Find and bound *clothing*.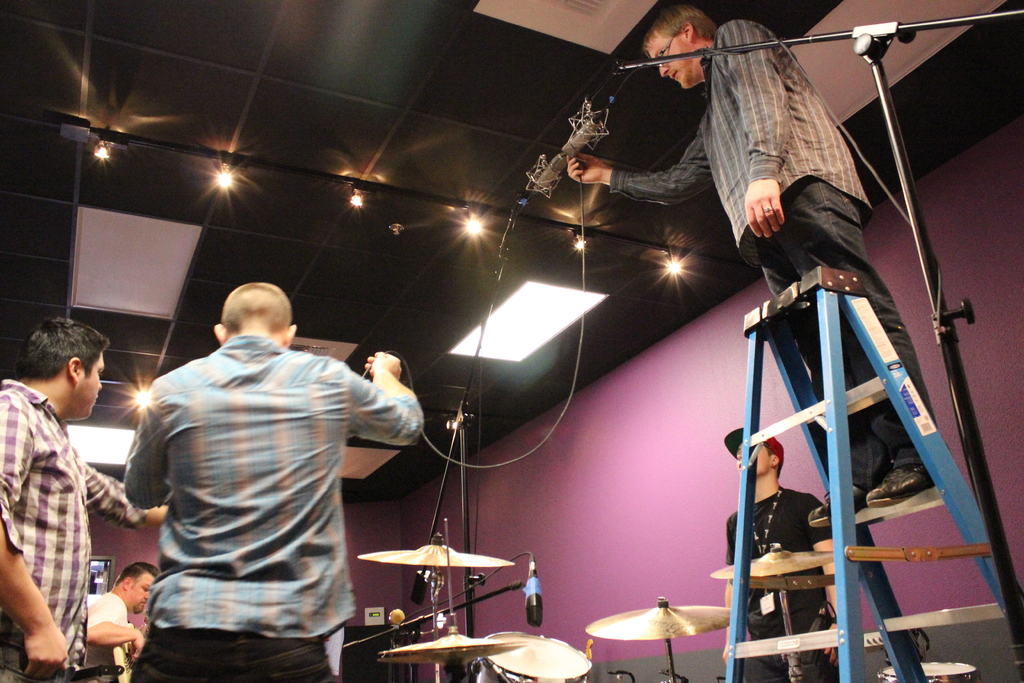
Bound: (0,379,148,682).
